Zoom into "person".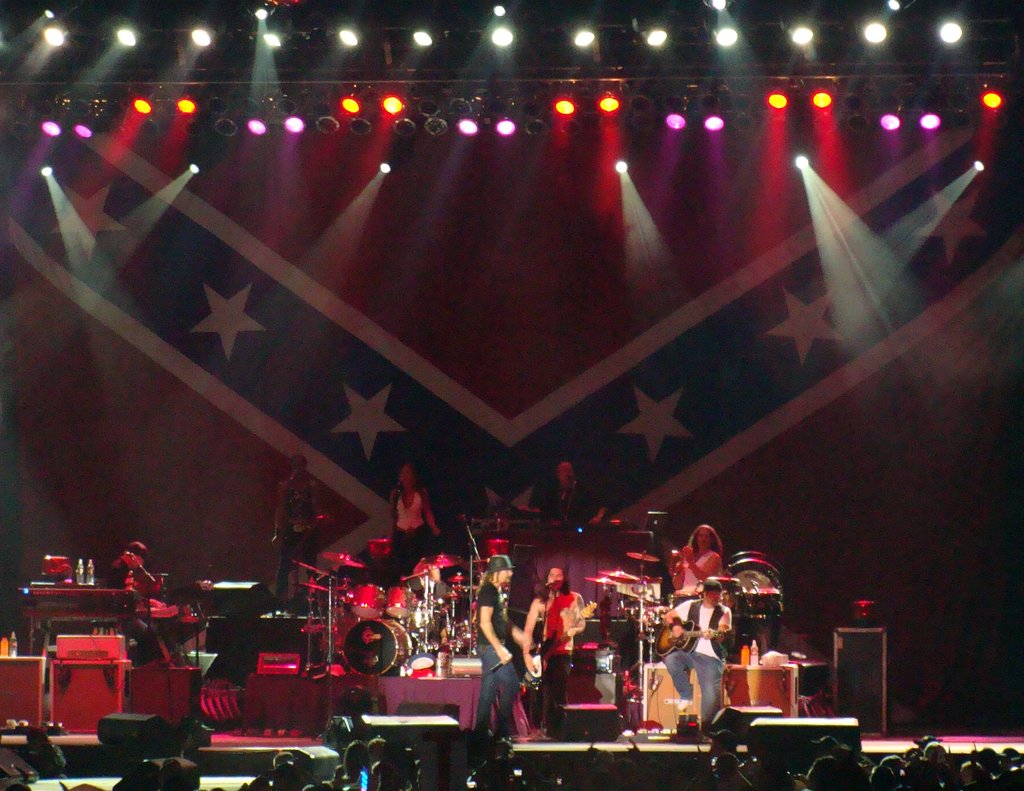
Zoom target: (470,548,538,748).
